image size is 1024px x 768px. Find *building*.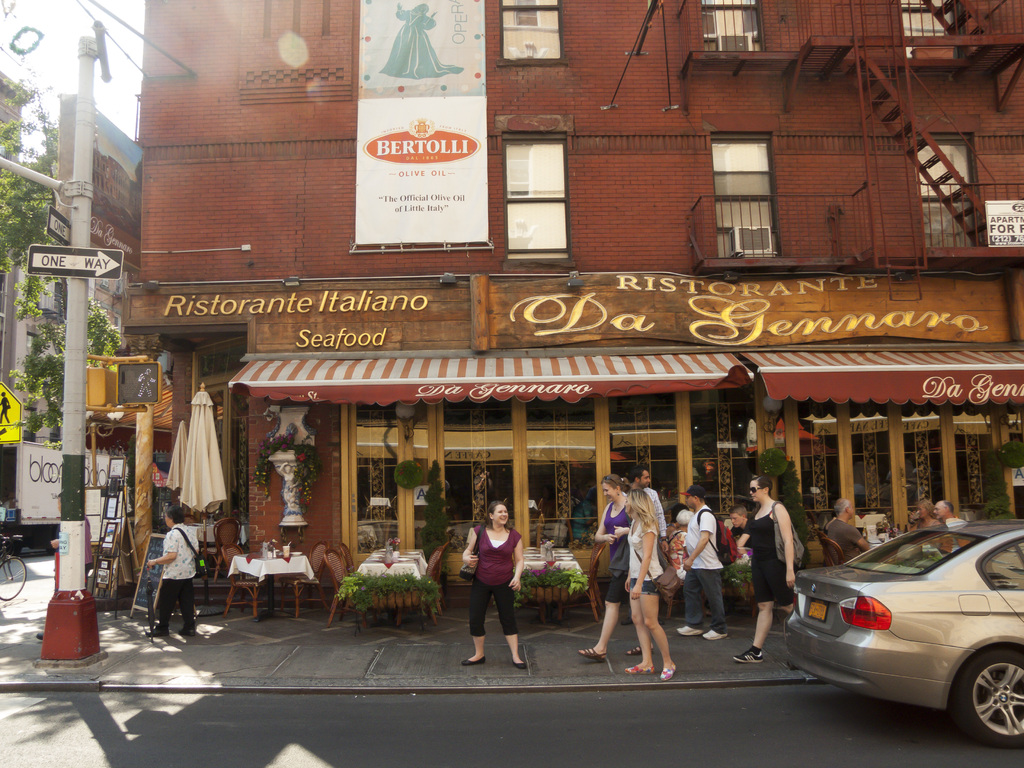
{"x1": 10, "y1": 227, "x2": 132, "y2": 444}.
